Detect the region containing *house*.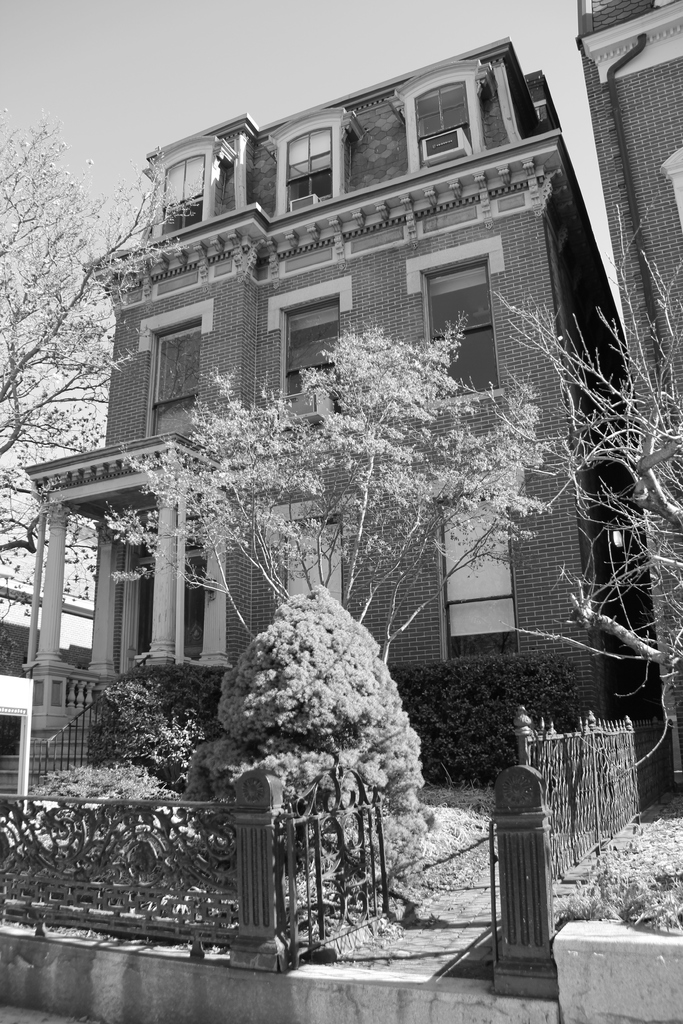
0:38:655:792.
